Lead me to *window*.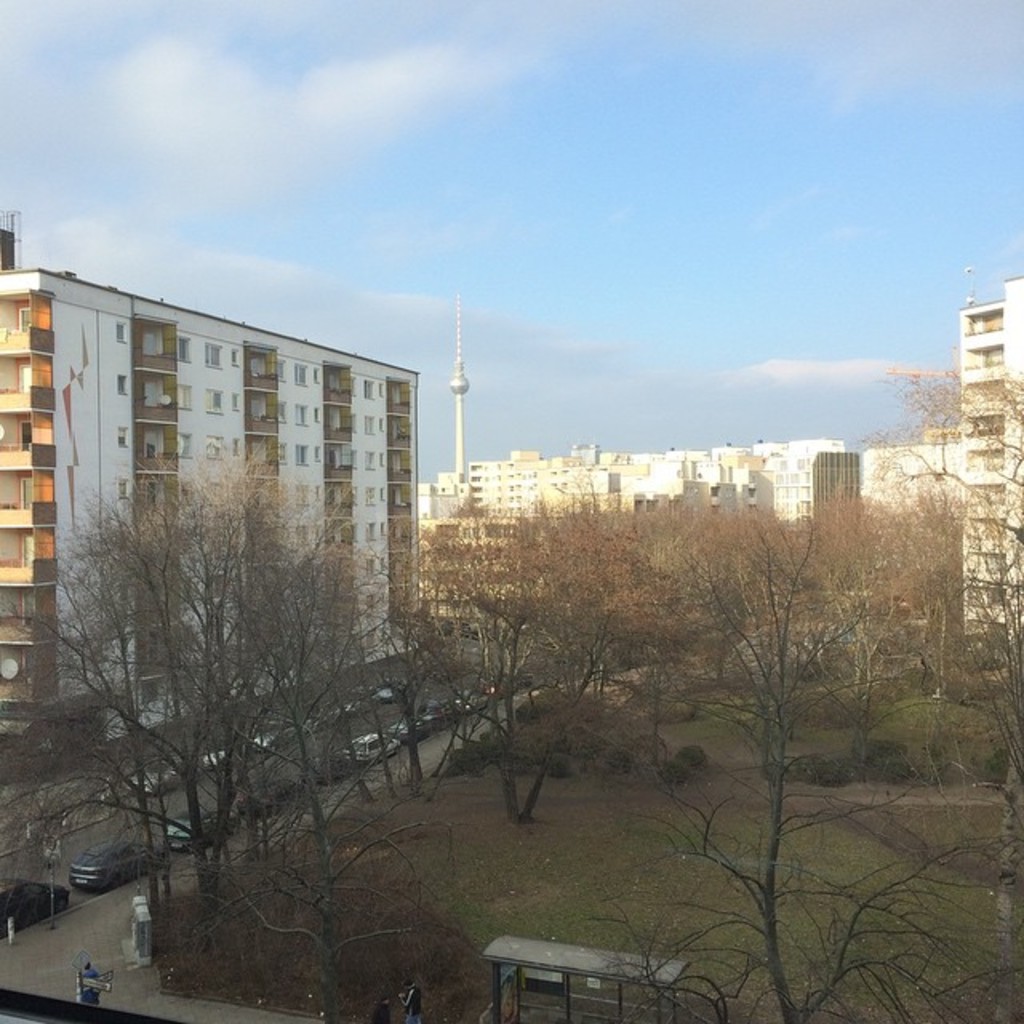
Lead to 181 336 190 366.
